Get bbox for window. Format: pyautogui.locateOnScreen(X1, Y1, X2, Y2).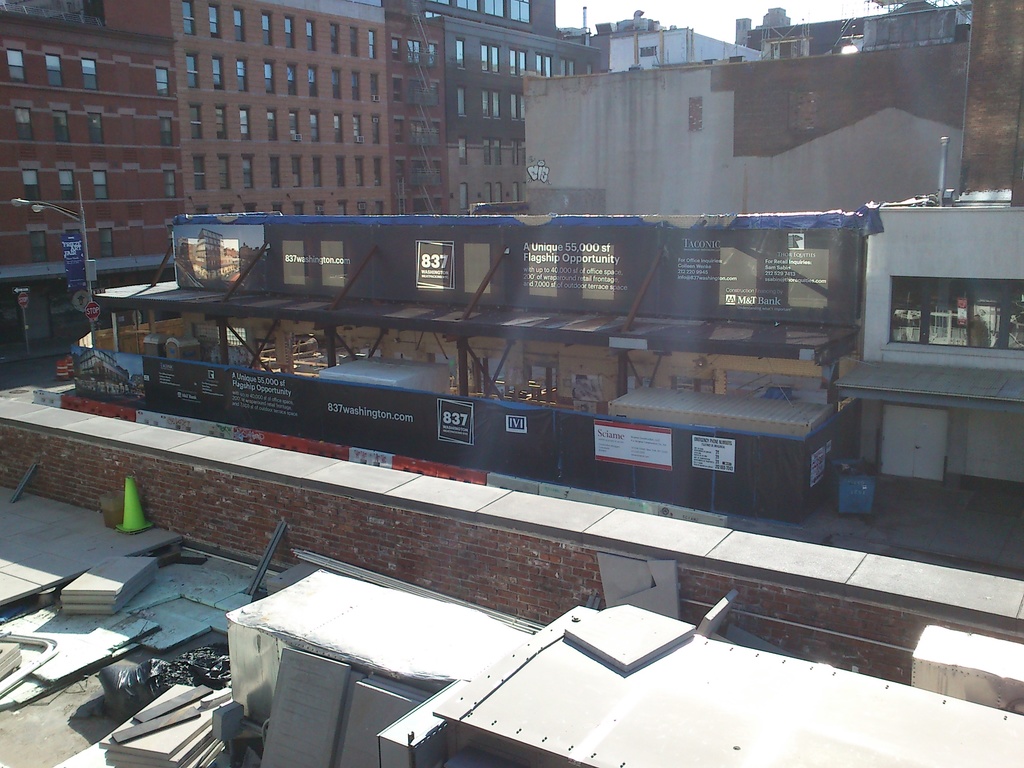
pyautogui.locateOnScreen(535, 54, 552, 72).
